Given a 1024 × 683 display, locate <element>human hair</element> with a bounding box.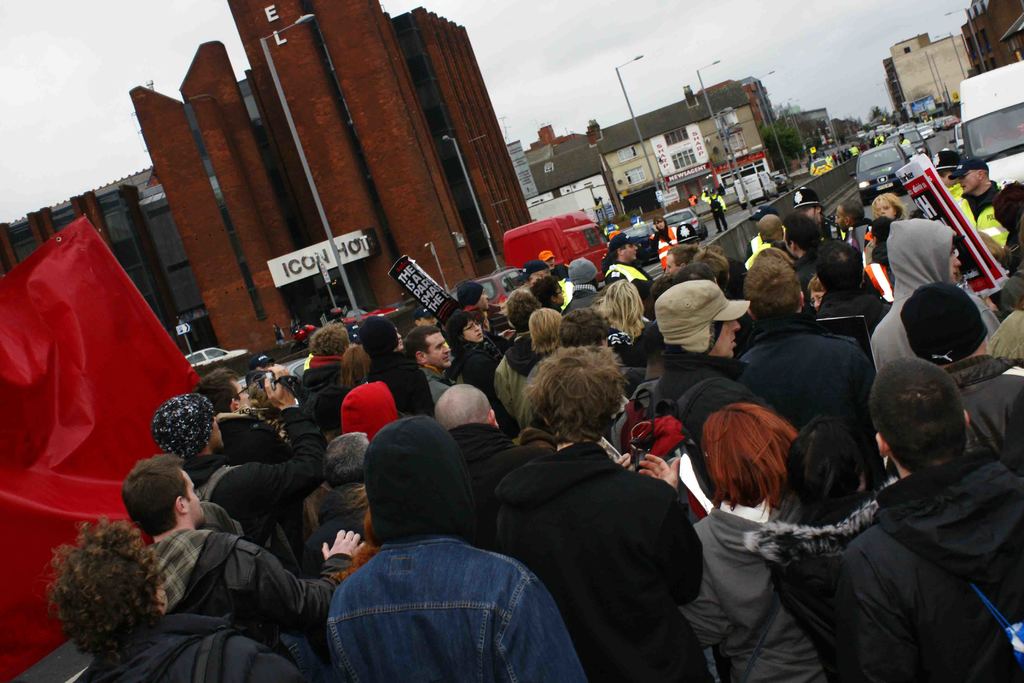
Located: [left=747, top=250, right=811, bottom=318].
